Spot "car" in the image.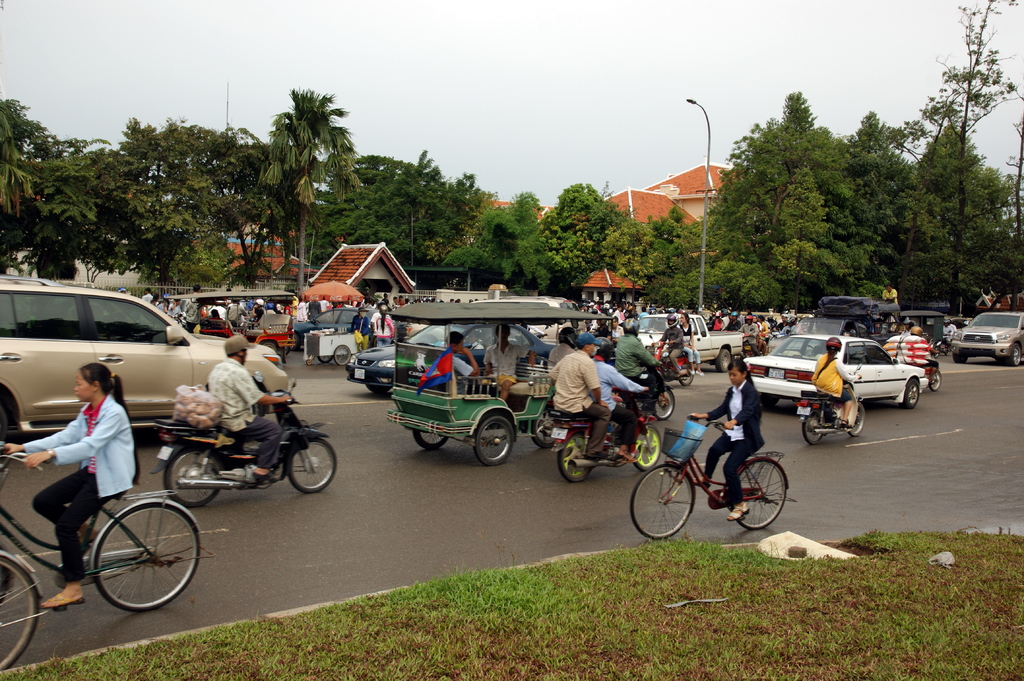
"car" found at (345, 315, 561, 395).
